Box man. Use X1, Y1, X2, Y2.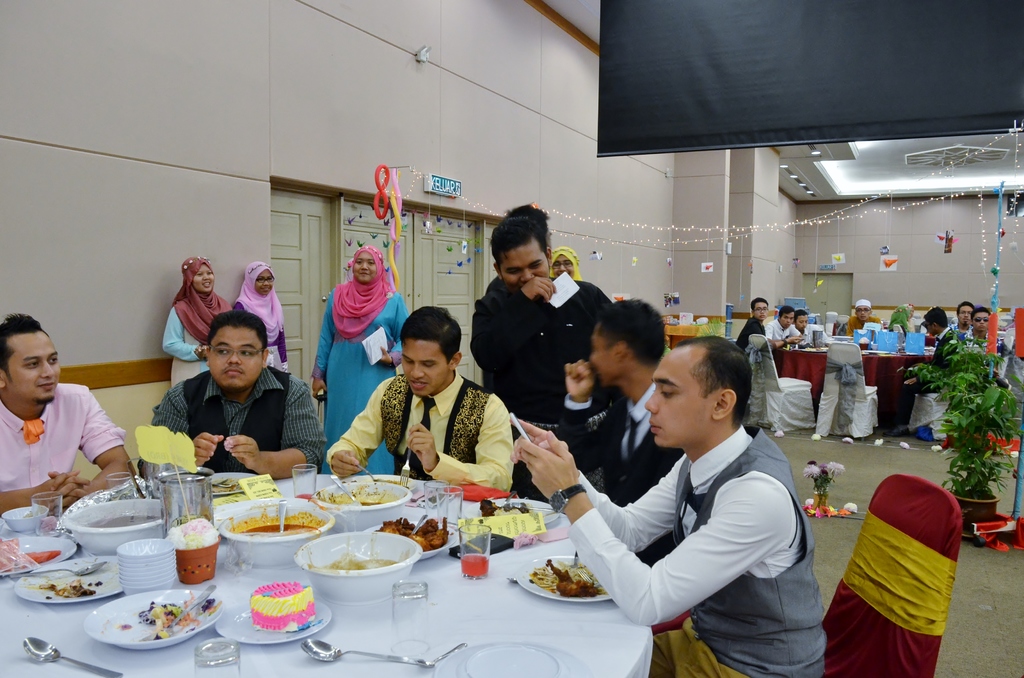
503, 201, 557, 270.
